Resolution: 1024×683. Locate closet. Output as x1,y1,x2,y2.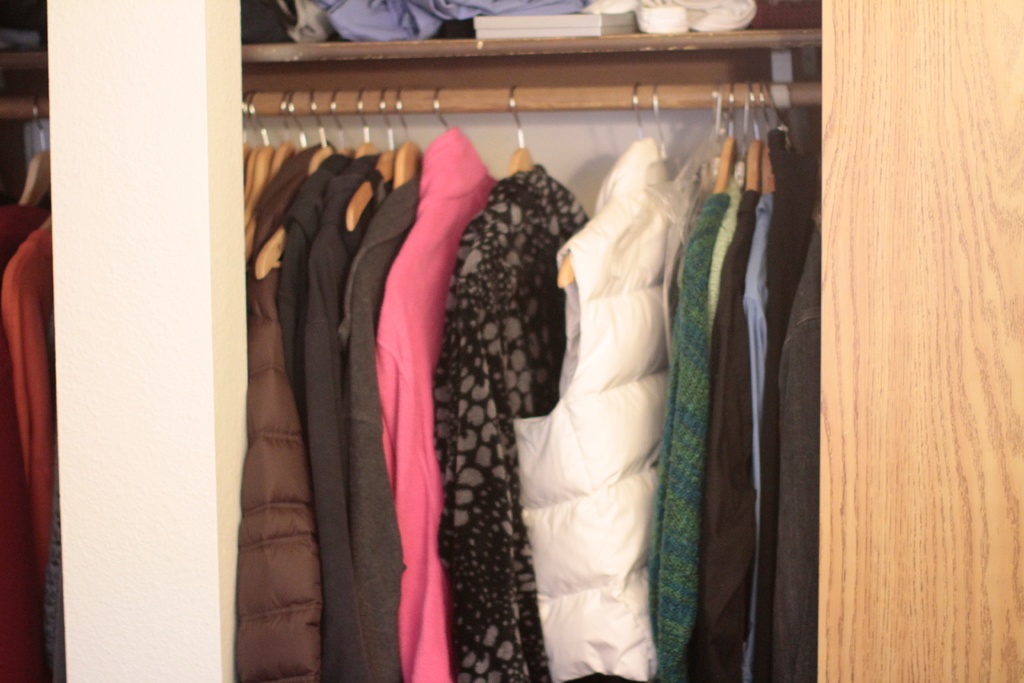
0,0,1023,682.
